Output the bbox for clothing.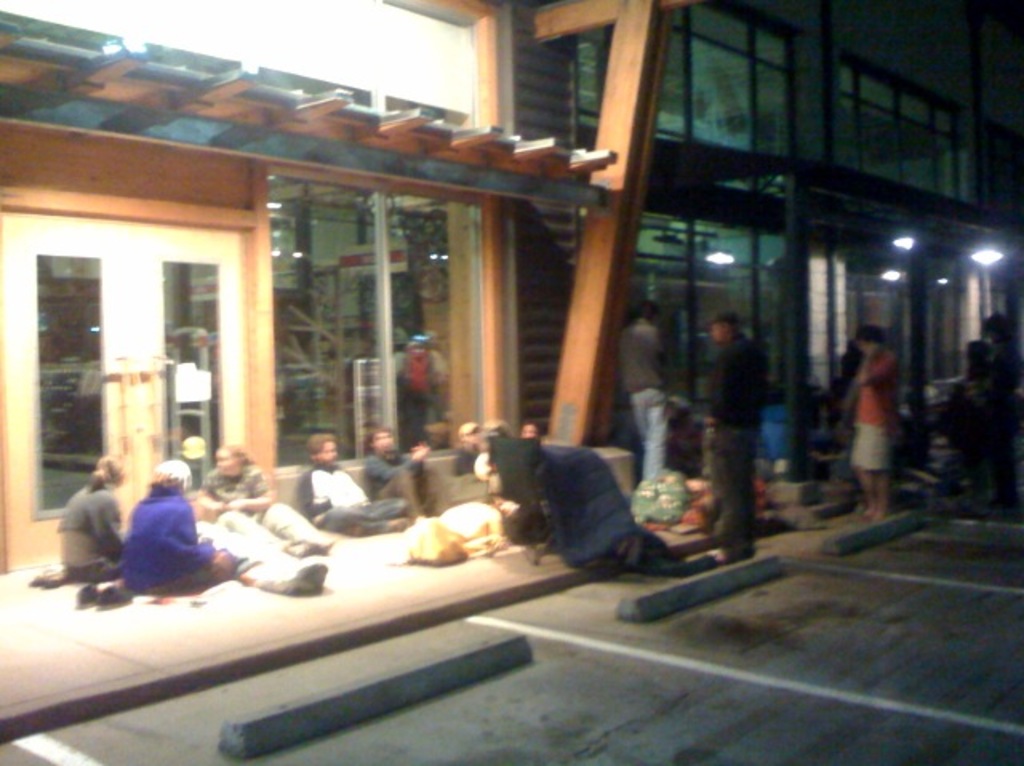
<region>709, 342, 768, 416</region>.
